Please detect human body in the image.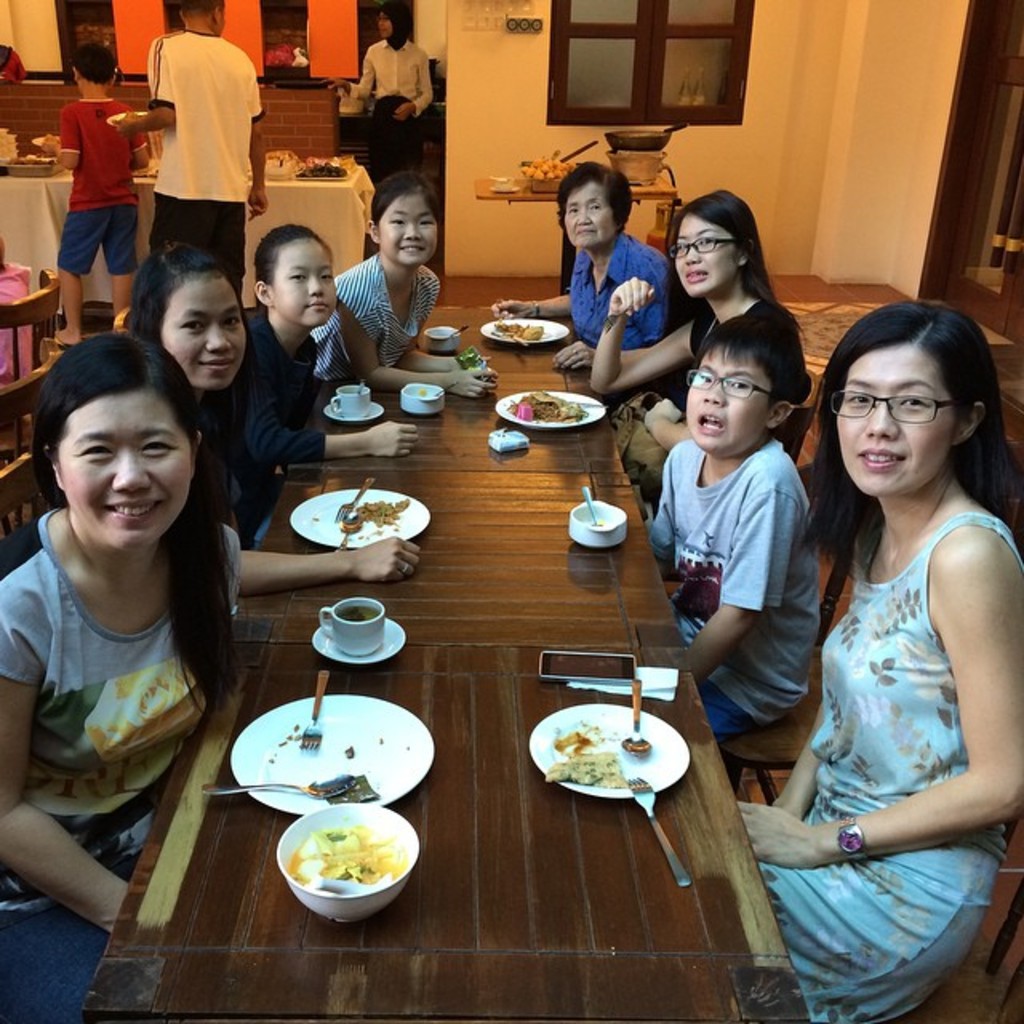
0:341:250:1022.
